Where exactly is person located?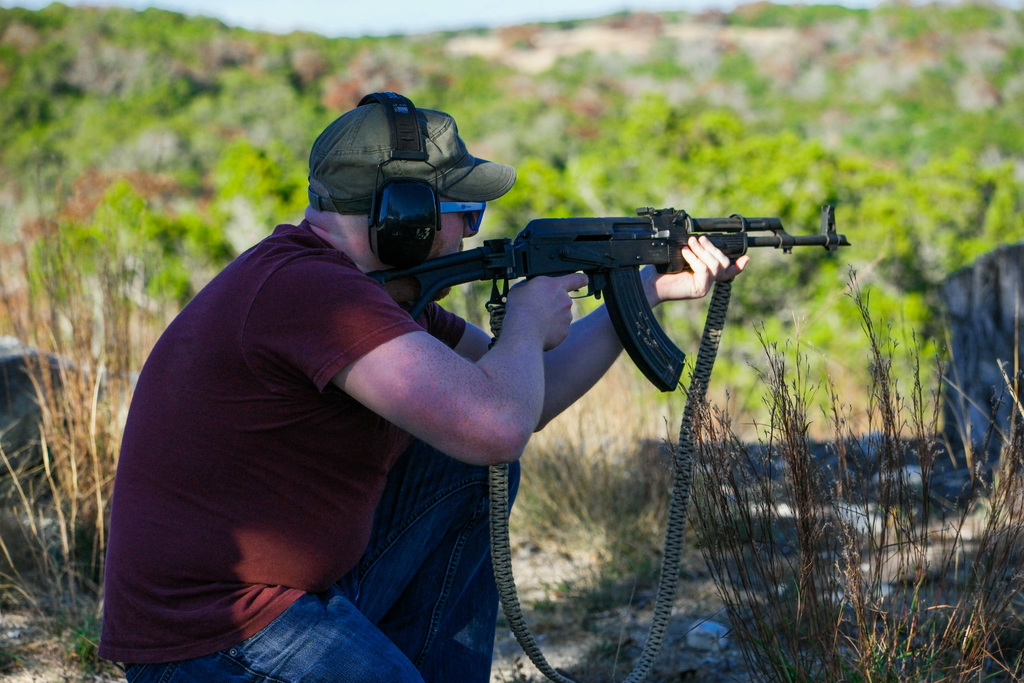
Its bounding box is l=99, t=103, r=748, b=682.
